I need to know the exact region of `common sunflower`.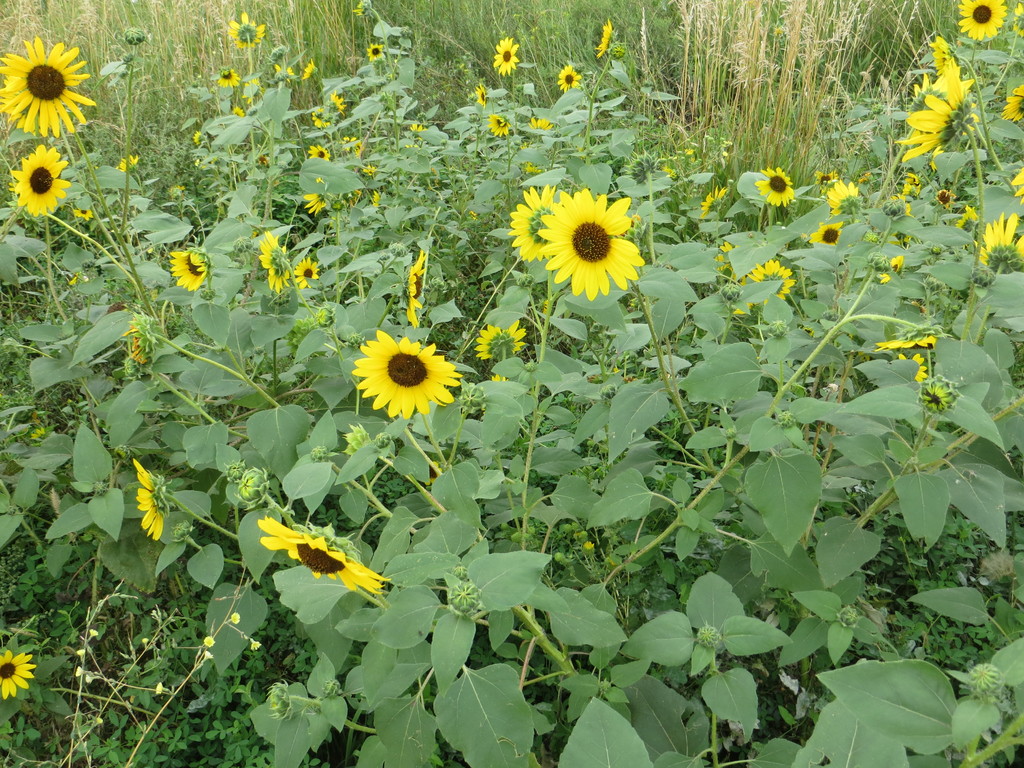
Region: 3:36:88:138.
